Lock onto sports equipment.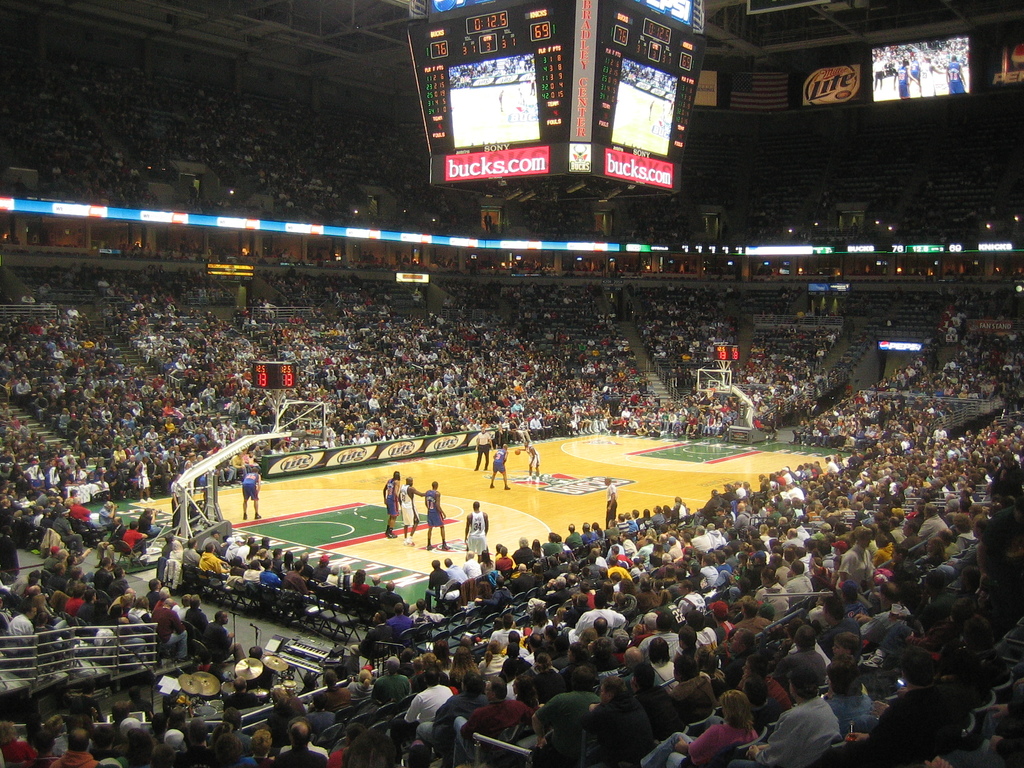
Locked: <box>510,445,525,458</box>.
